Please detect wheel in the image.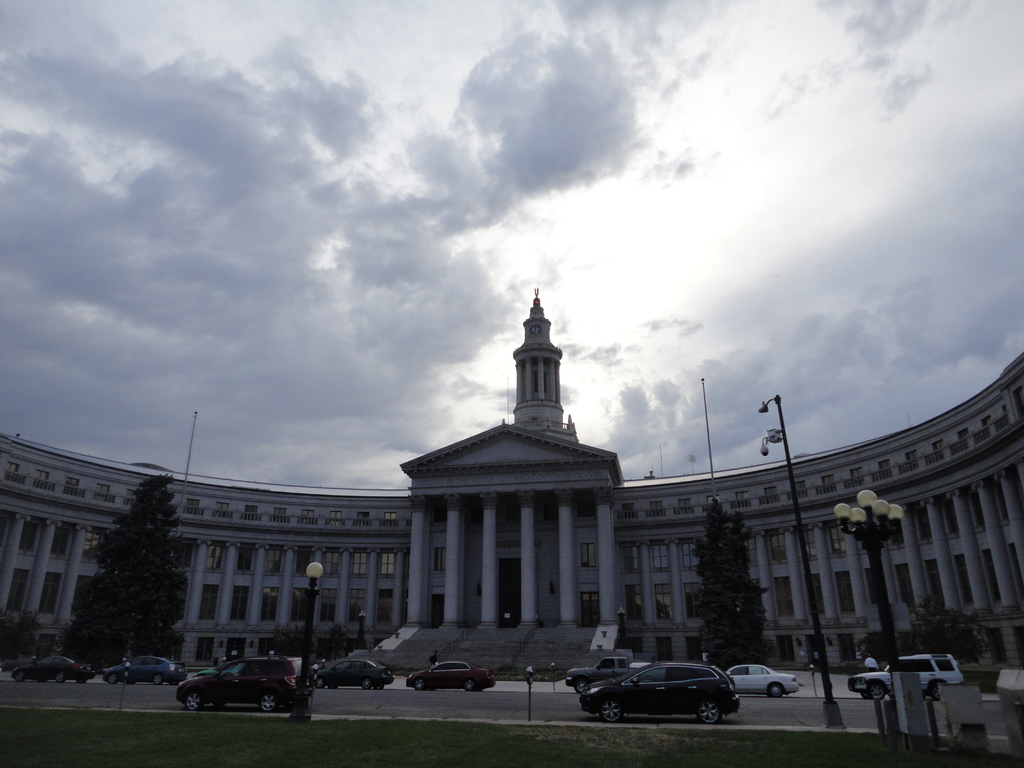
[74,676,86,682].
